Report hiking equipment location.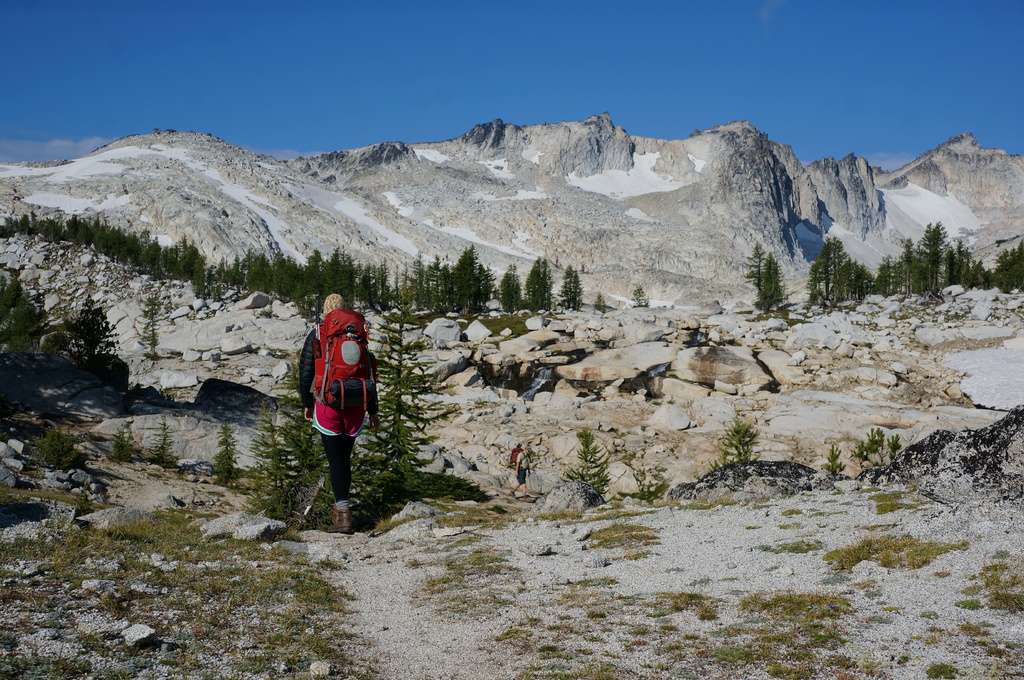
Report: <bbox>314, 303, 316, 337</bbox>.
